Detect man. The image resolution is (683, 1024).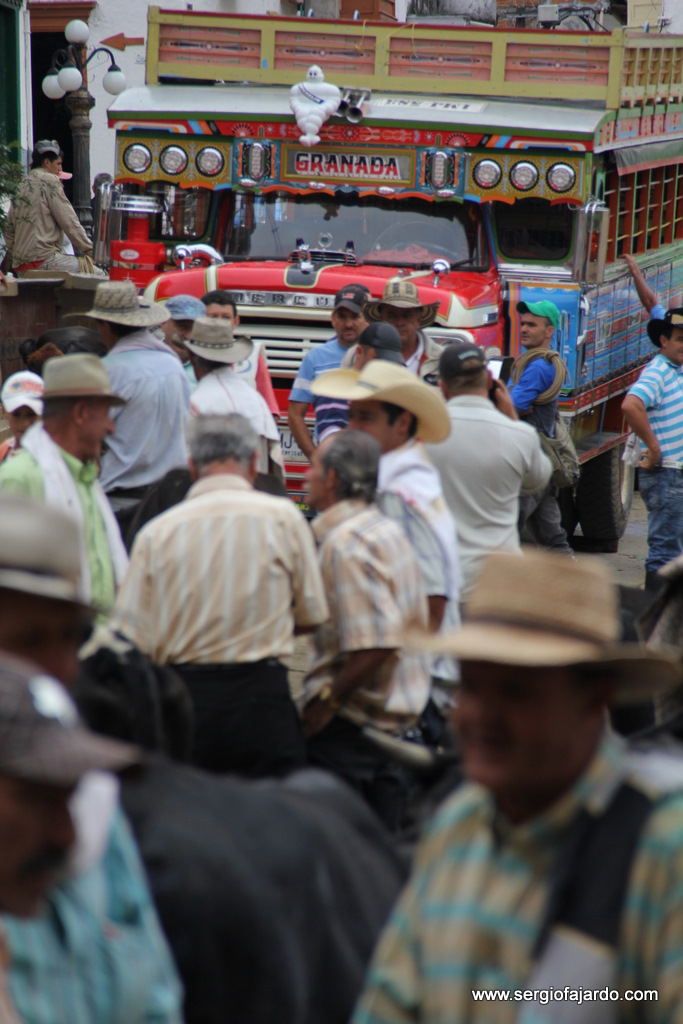
(84,277,195,533).
